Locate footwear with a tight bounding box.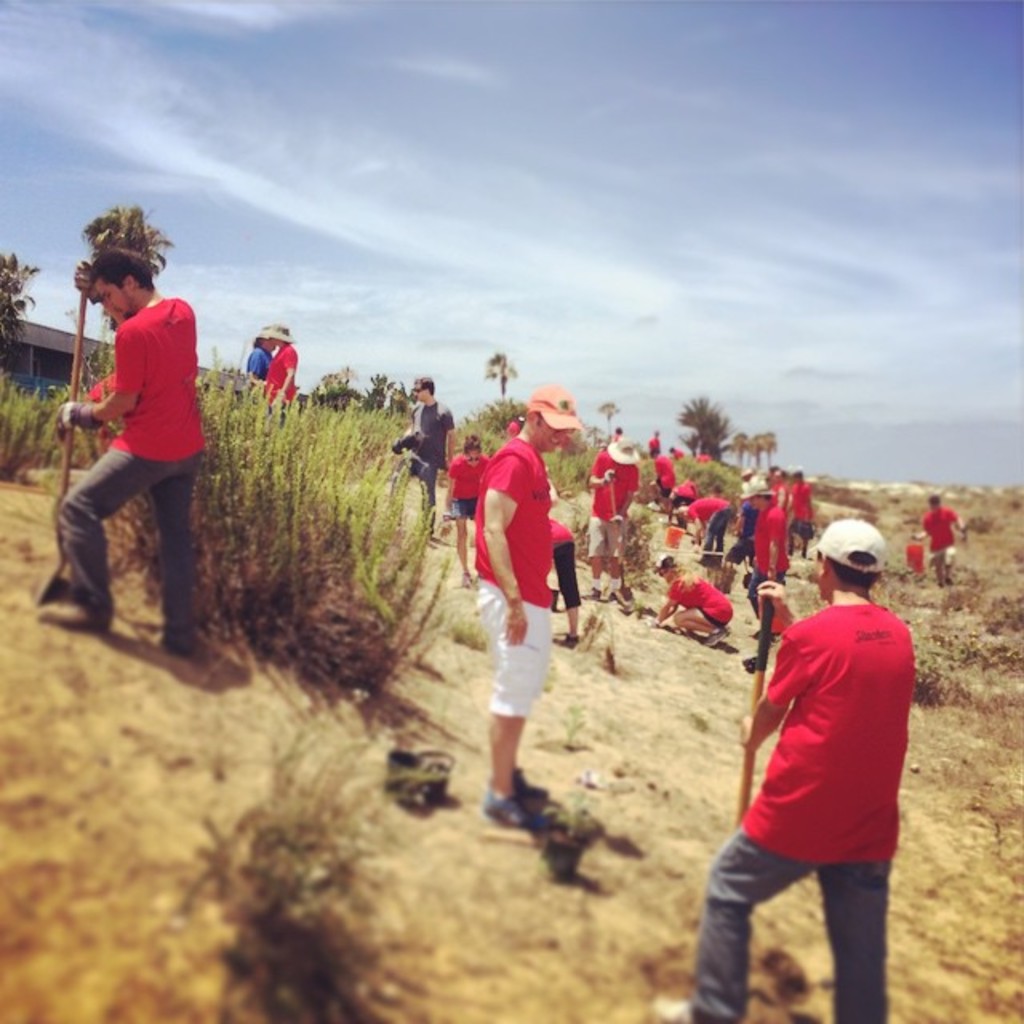
BBox(482, 778, 554, 832).
